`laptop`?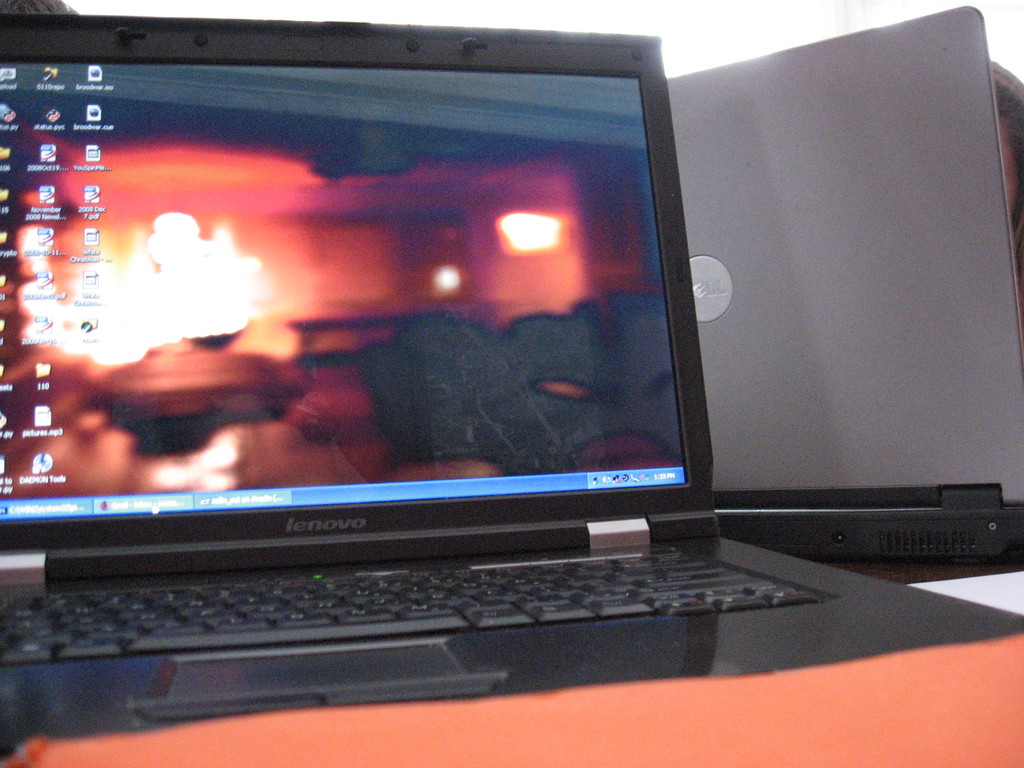
{"x1": 0, "y1": 0, "x2": 814, "y2": 767}
